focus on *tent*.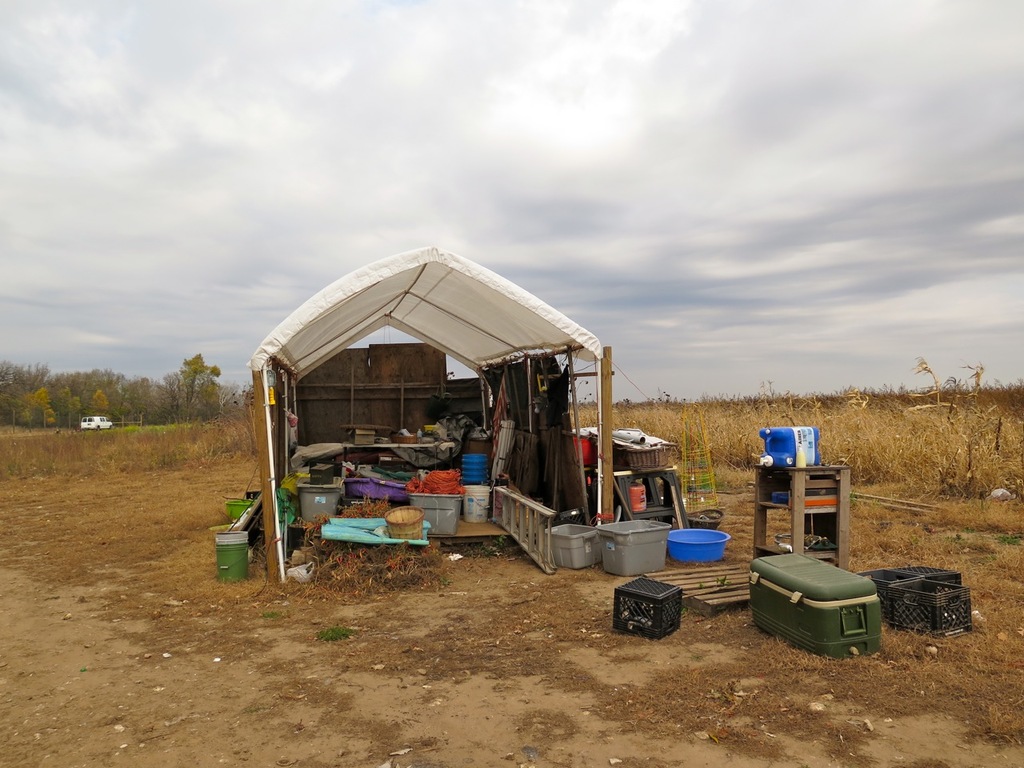
Focused at bbox=[236, 260, 630, 567].
